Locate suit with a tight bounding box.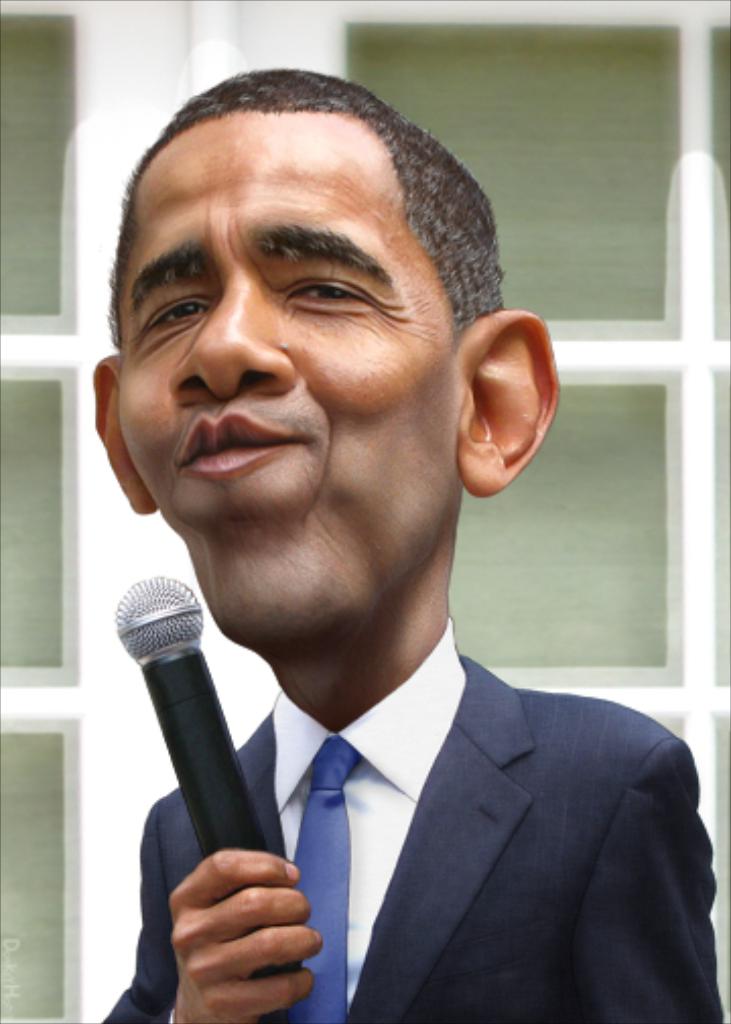
108 553 730 1006.
